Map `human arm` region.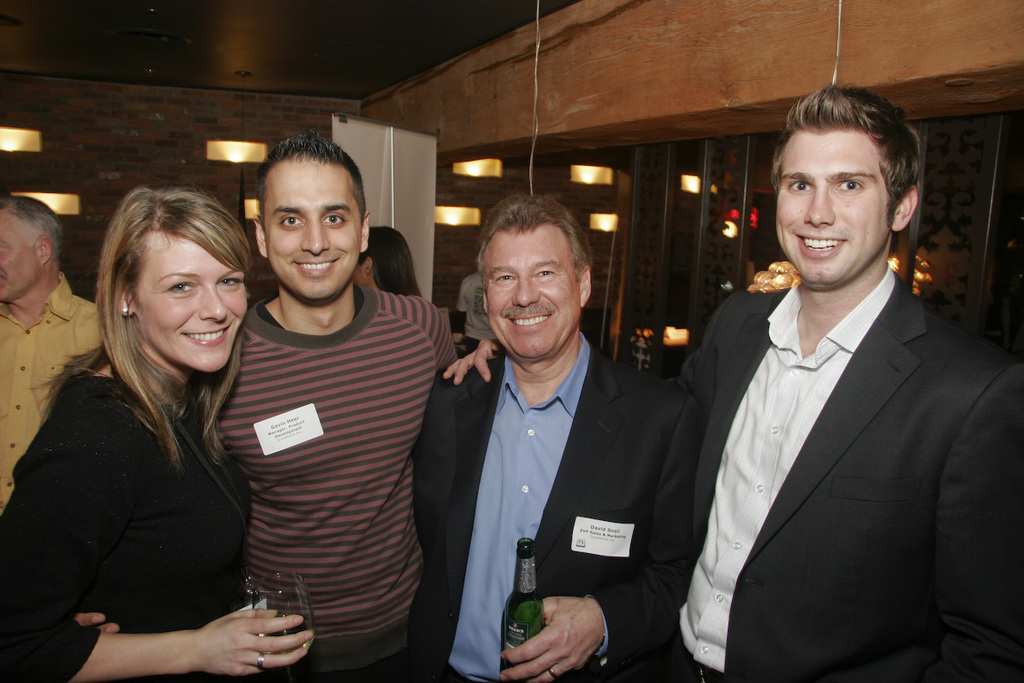
Mapped to (left=436, top=335, right=492, bottom=388).
